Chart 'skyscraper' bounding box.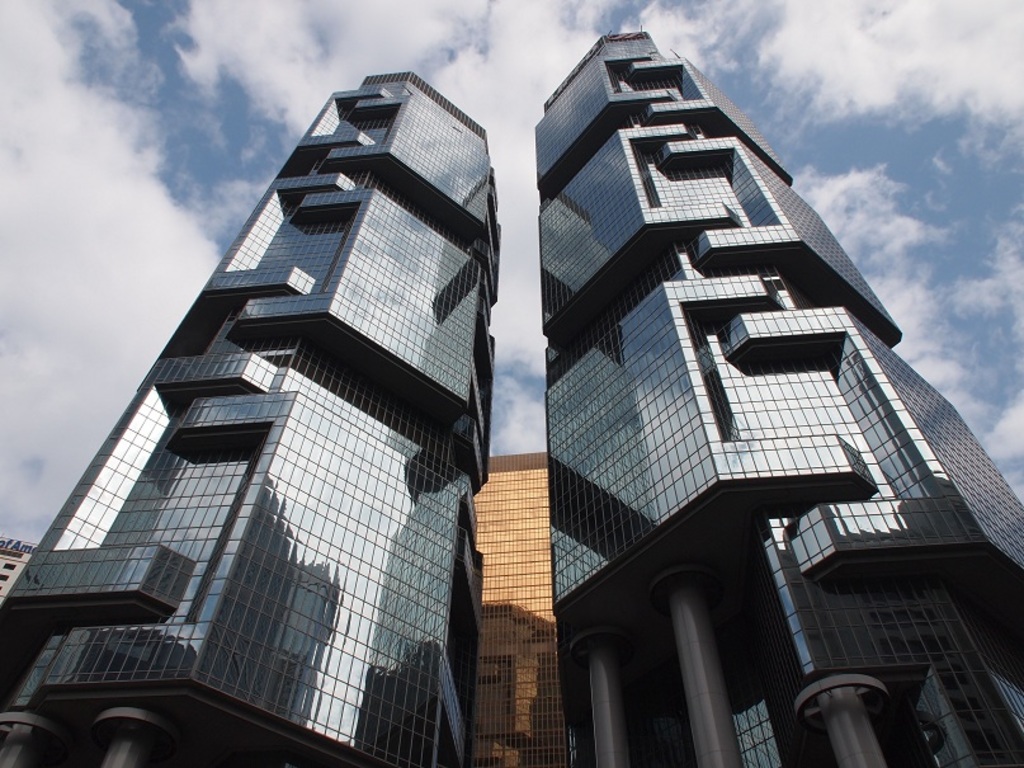
Charted: <box>430,36,1002,731</box>.
